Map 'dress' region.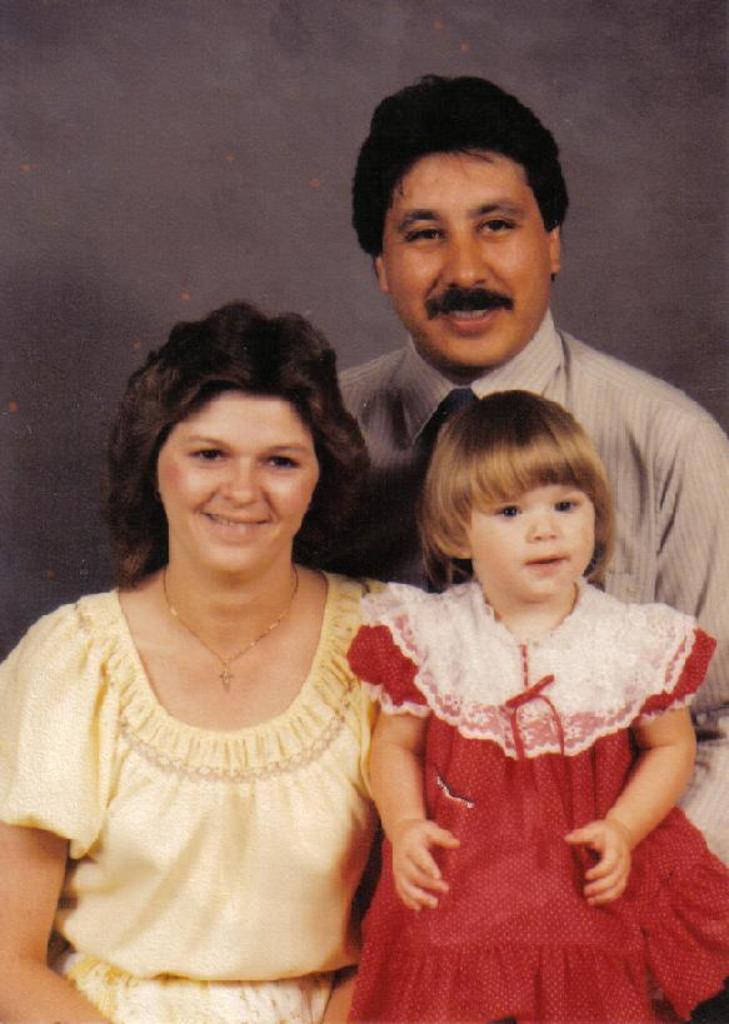
Mapped to <box>350,578,728,1023</box>.
